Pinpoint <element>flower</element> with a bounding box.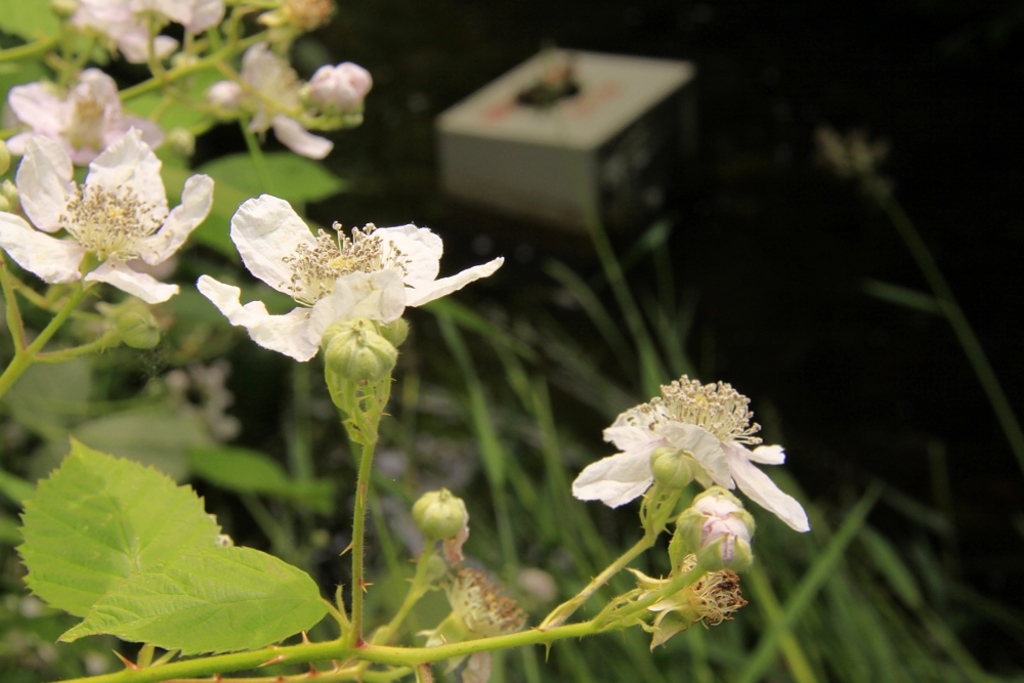
211,47,377,154.
